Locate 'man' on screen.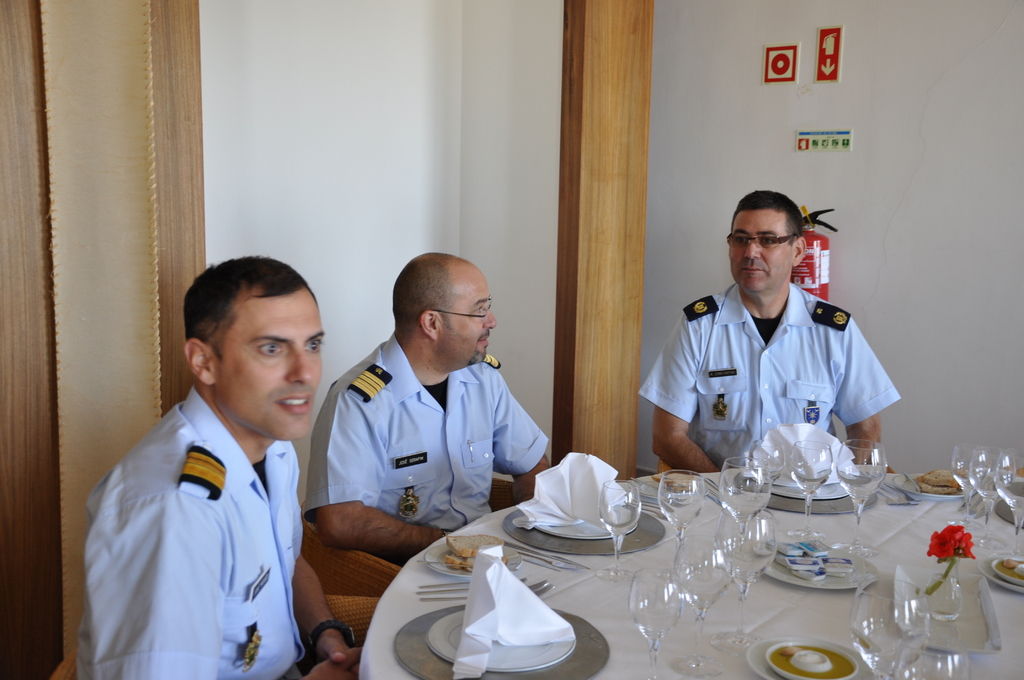
On screen at [651,190,879,474].
